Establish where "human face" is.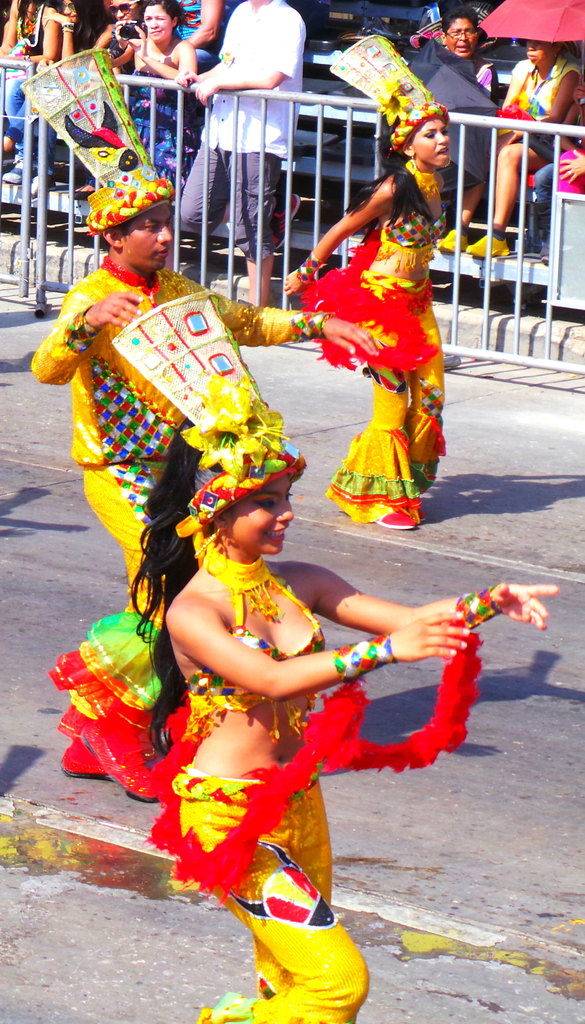
Established at [left=525, top=36, right=555, bottom=66].
